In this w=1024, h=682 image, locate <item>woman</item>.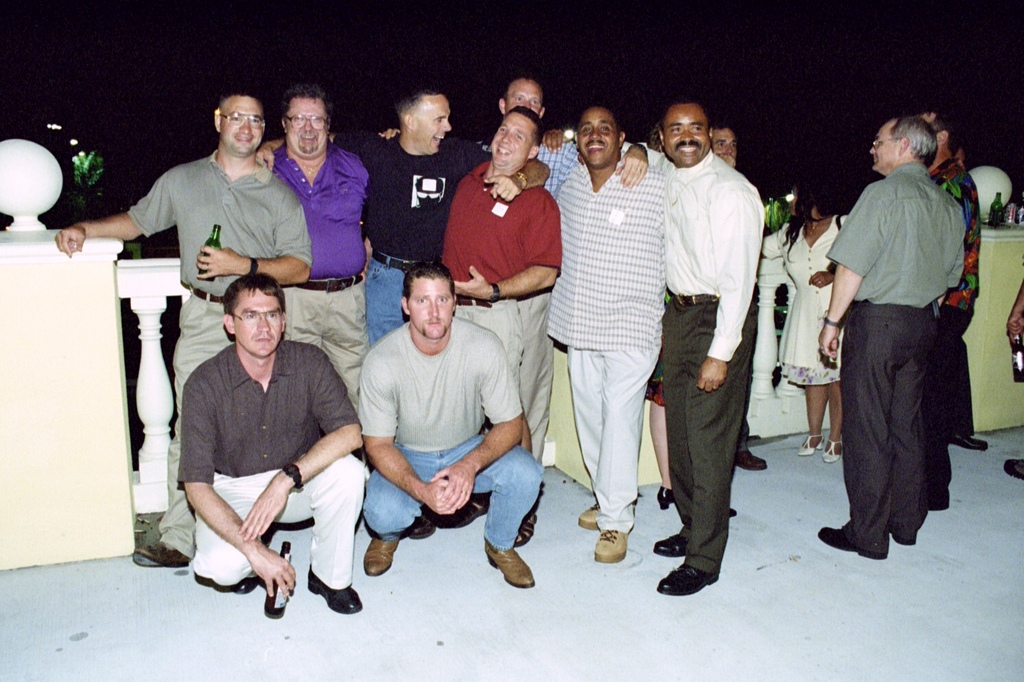
Bounding box: bbox=[647, 125, 737, 513].
